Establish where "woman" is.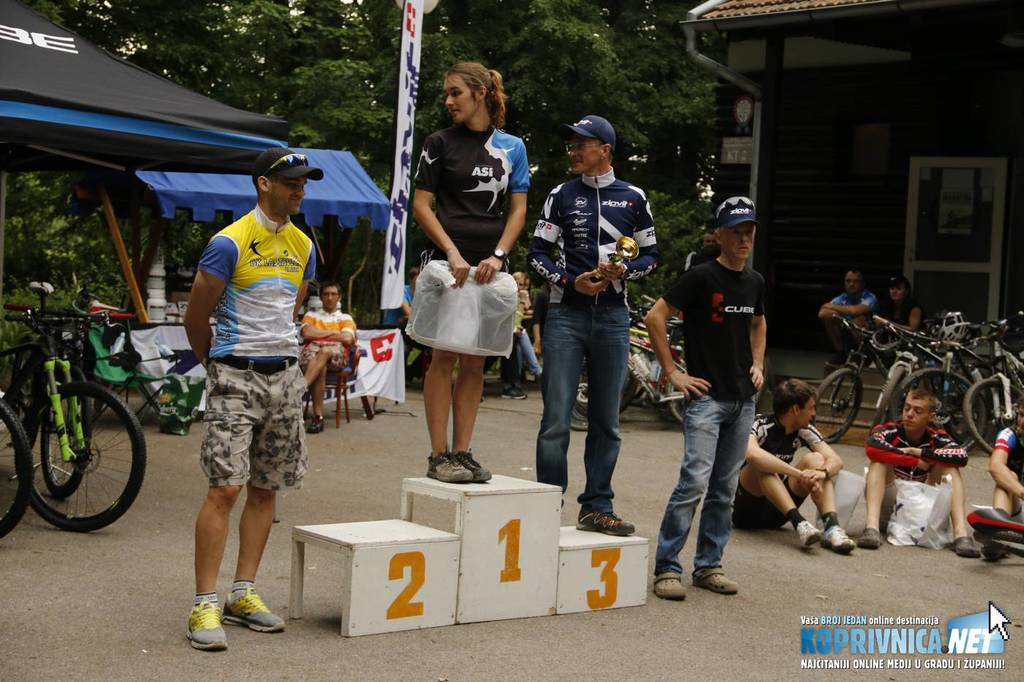
Established at box=[870, 274, 922, 332].
